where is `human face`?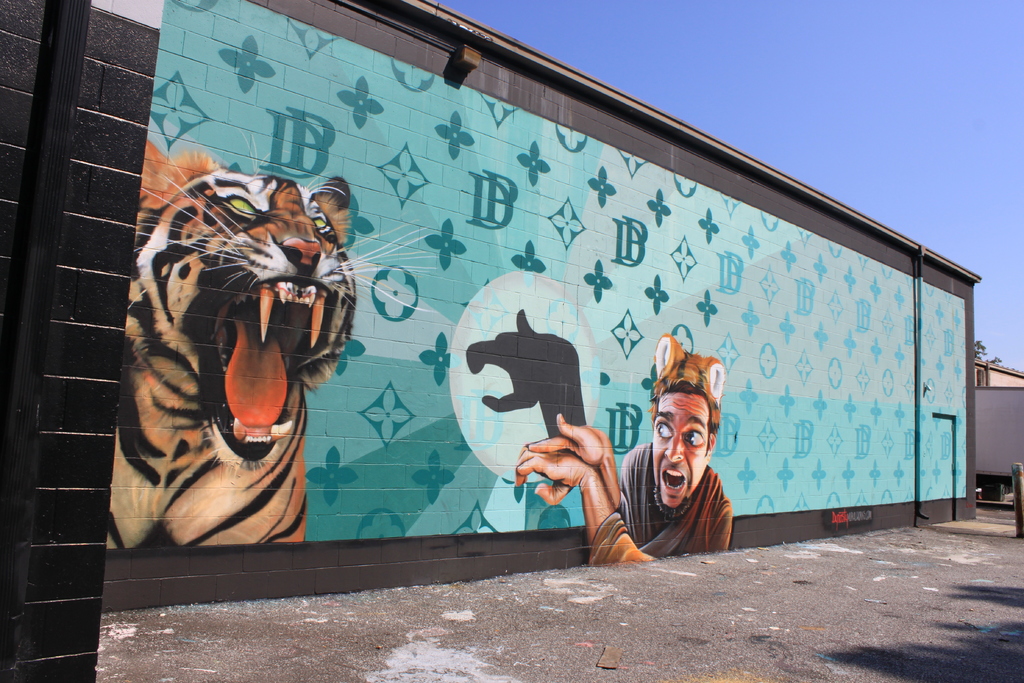
[left=648, top=397, right=713, bottom=504].
